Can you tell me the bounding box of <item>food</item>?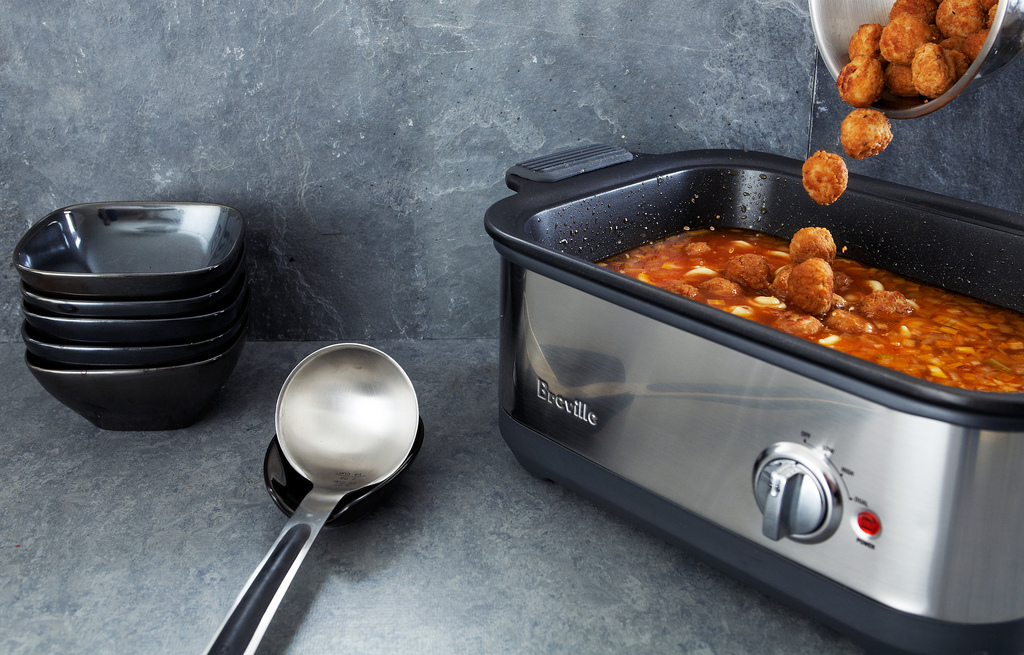
rect(598, 0, 1023, 398).
